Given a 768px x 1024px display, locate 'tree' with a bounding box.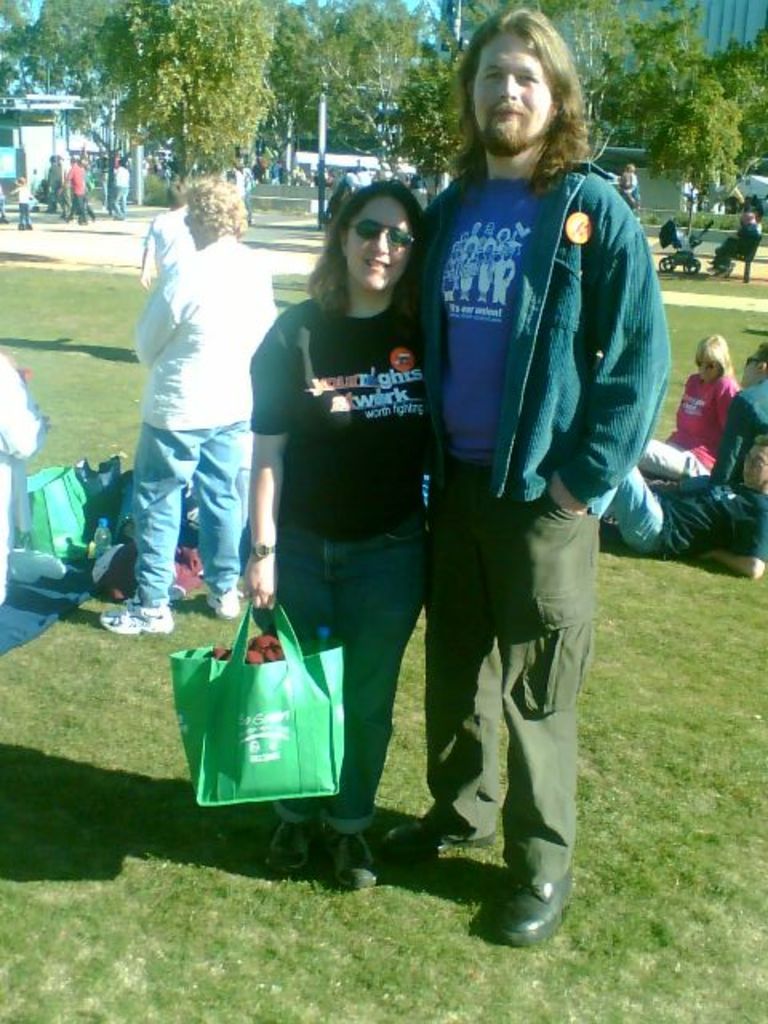
Located: BBox(626, 0, 766, 251).
